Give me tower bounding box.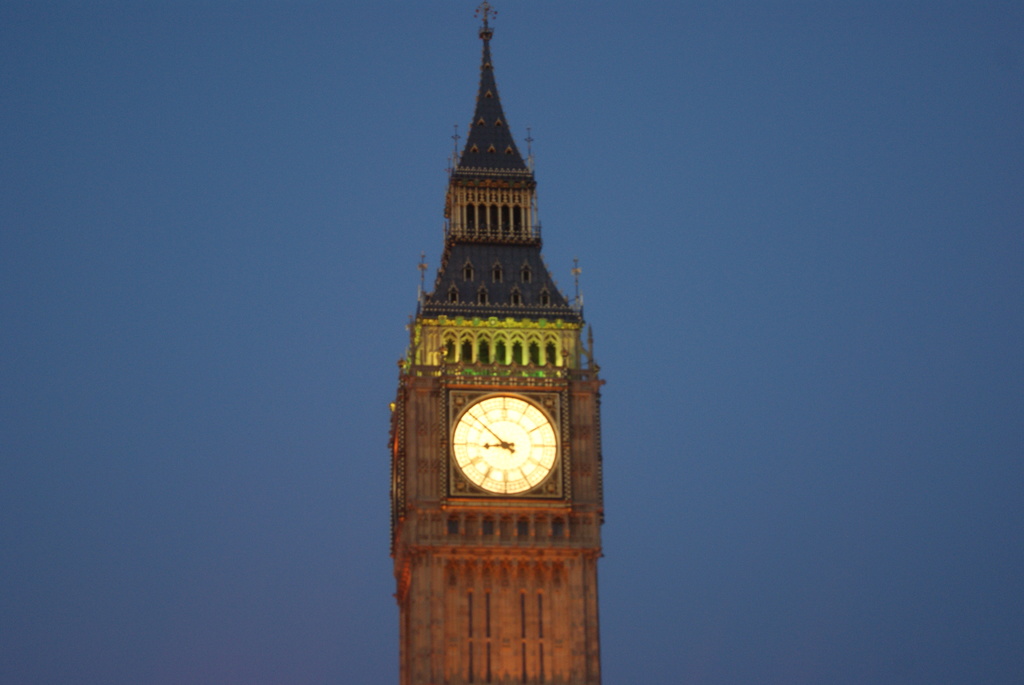
bbox=[383, 0, 618, 682].
